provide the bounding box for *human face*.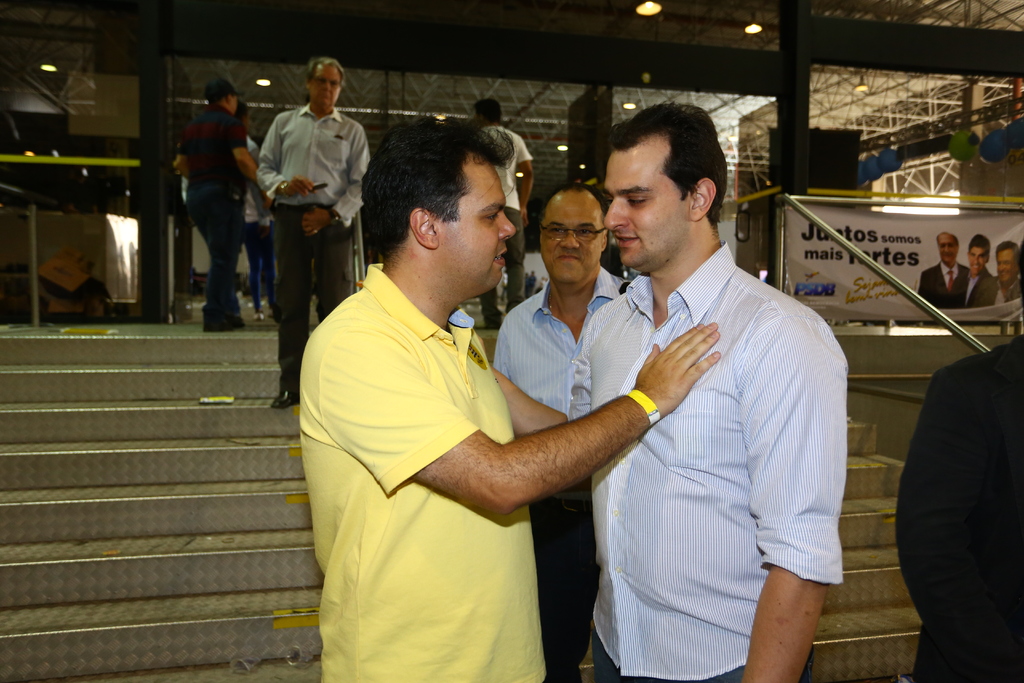
select_region(235, 94, 239, 112).
